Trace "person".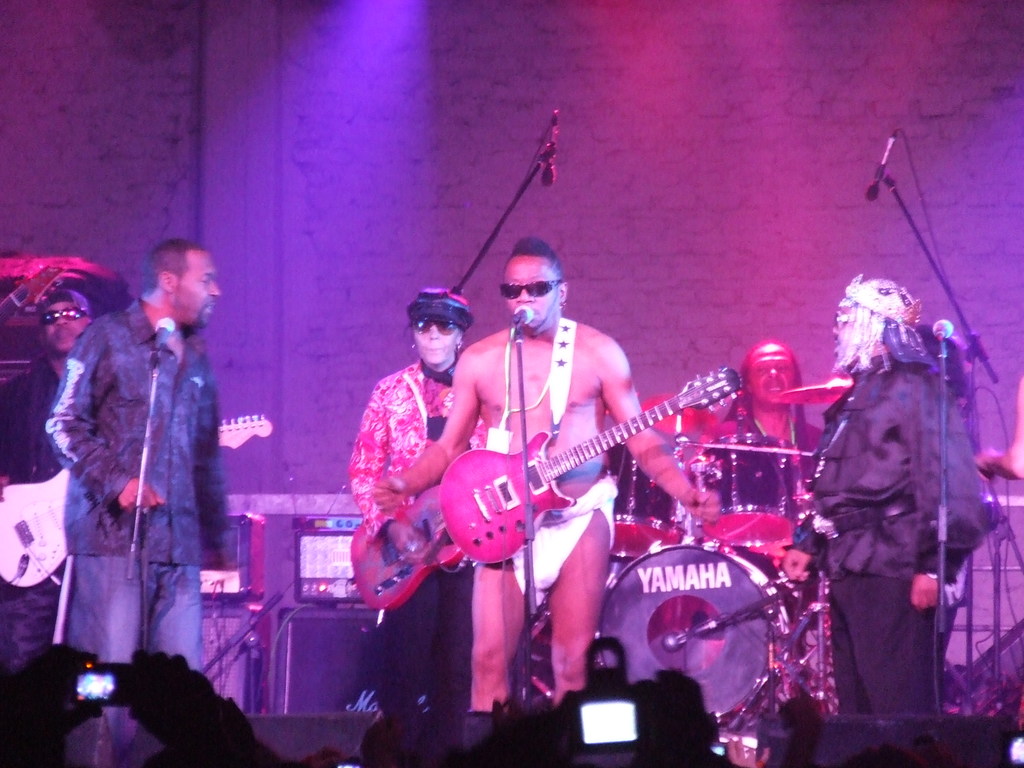
Traced to bbox=[42, 237, 234, 678].
